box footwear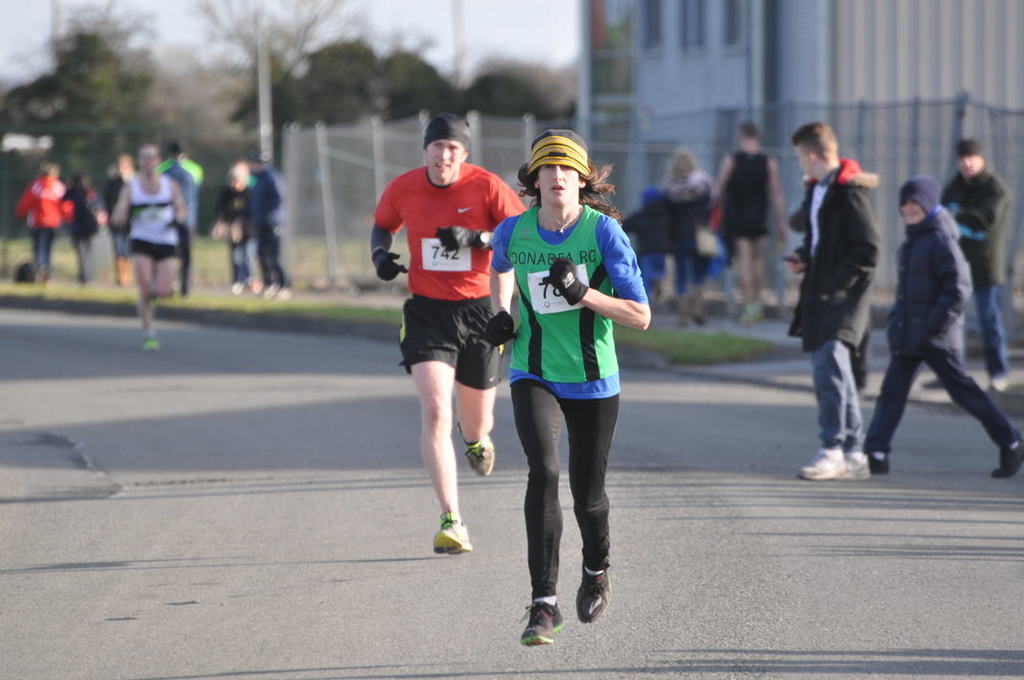
460,425,499,478
